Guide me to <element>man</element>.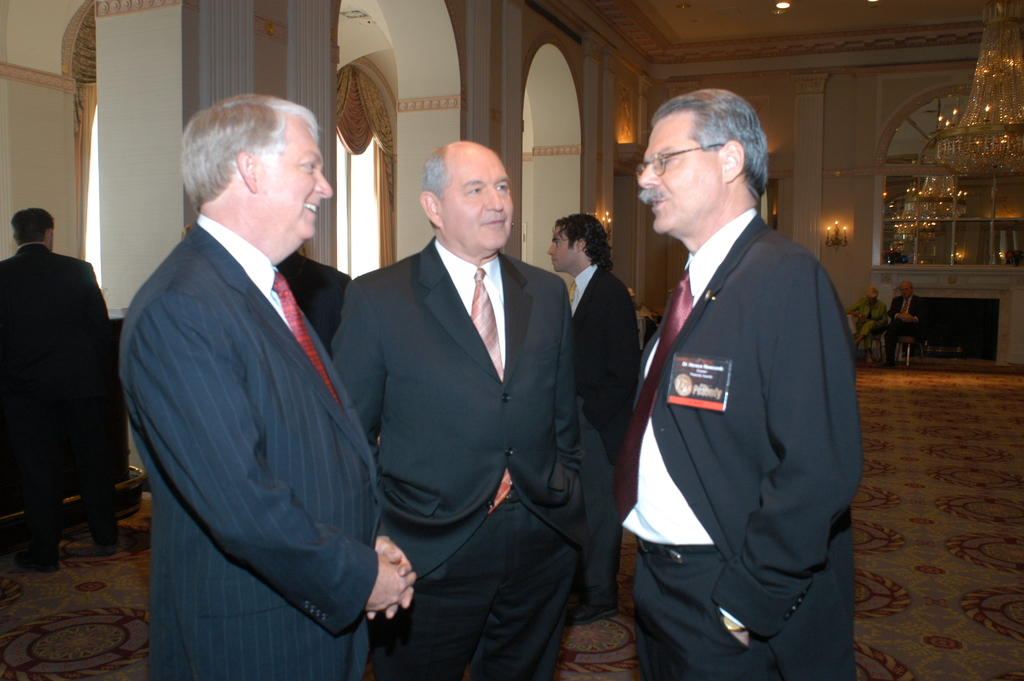
Guidance: BBox(0, 202, 138, 575).
